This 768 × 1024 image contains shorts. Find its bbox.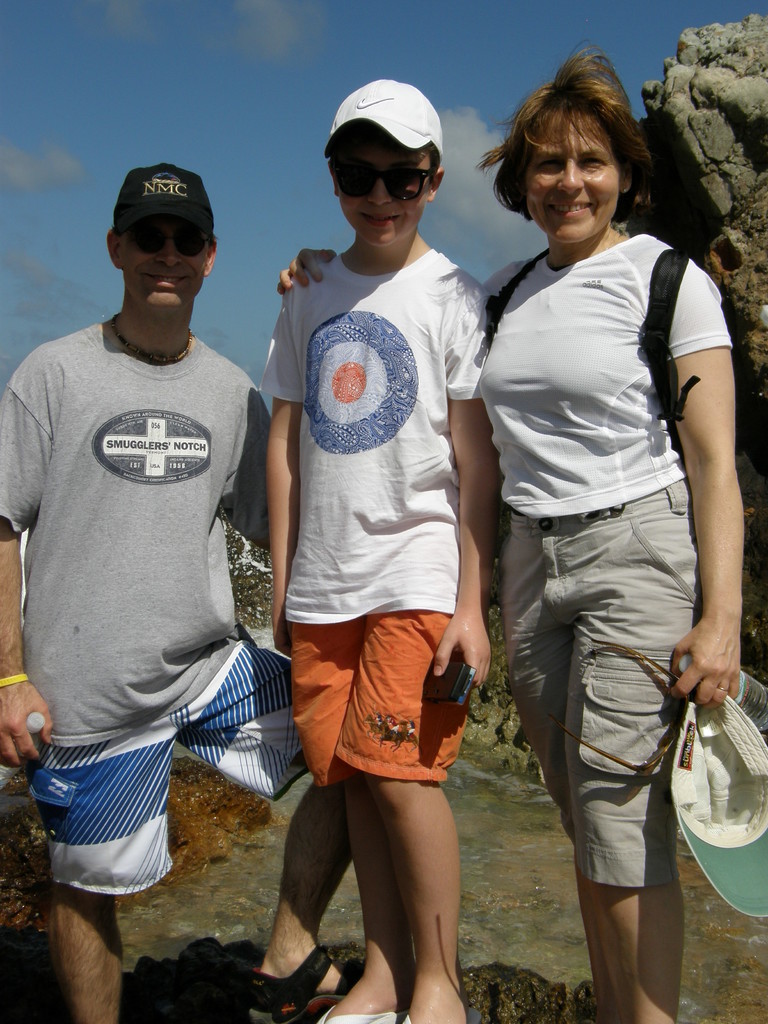
{"x1": 294, "y1": 609, "x2": 465, "y2": 791}.
